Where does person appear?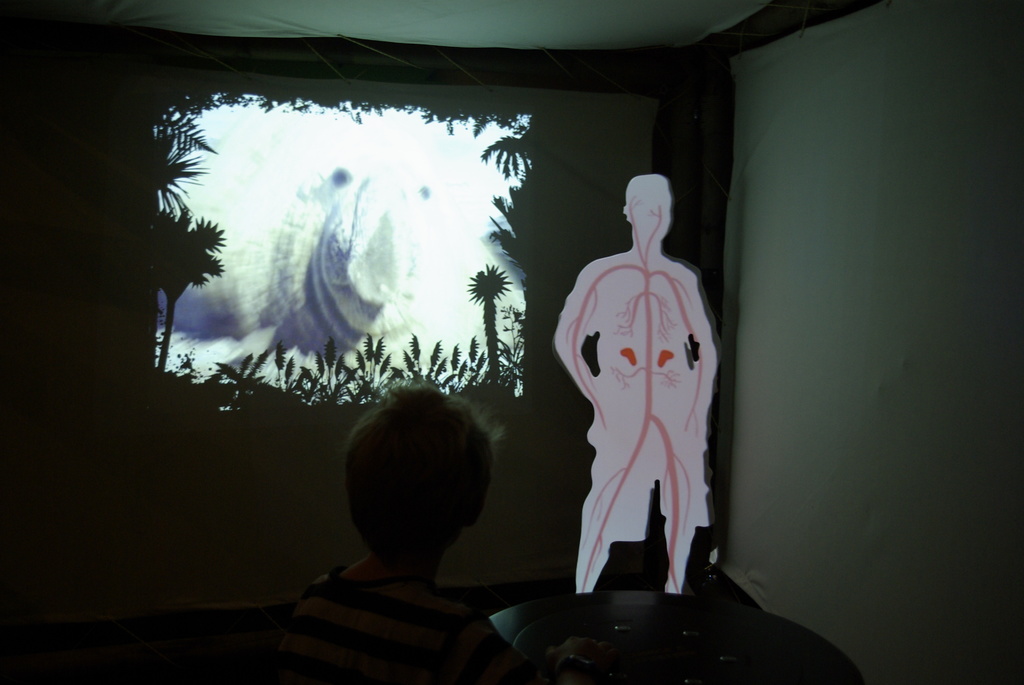
Appears at <region>286, 378, 546, 677</region>.
